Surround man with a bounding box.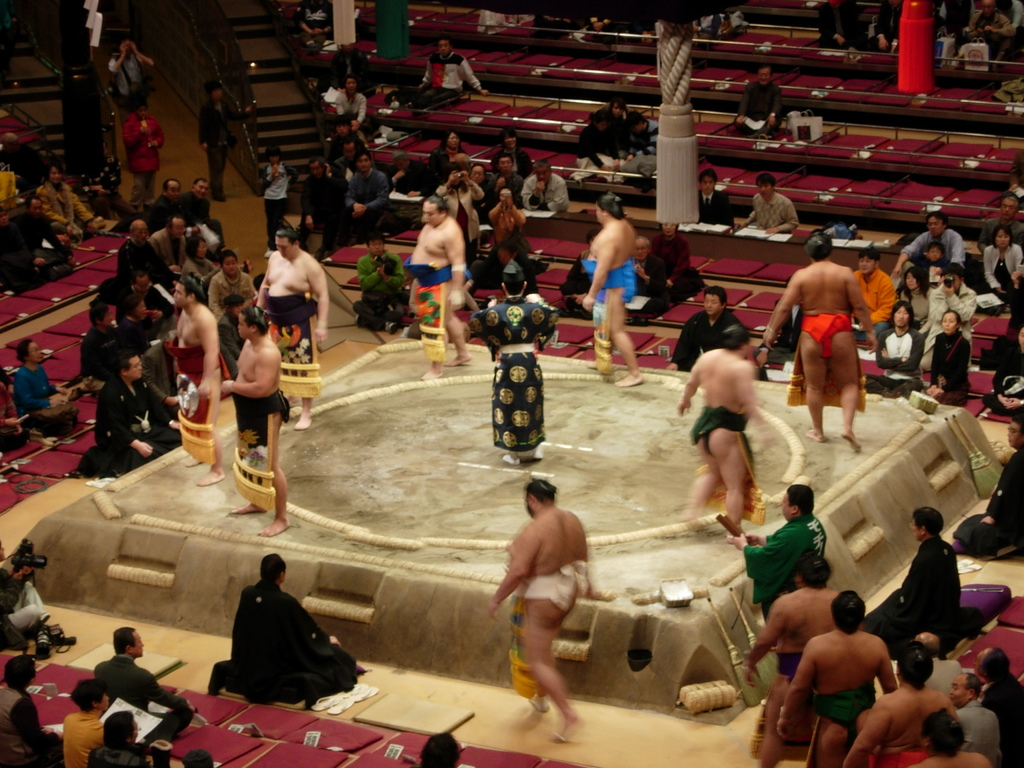
[890, 210, 964, 277].
